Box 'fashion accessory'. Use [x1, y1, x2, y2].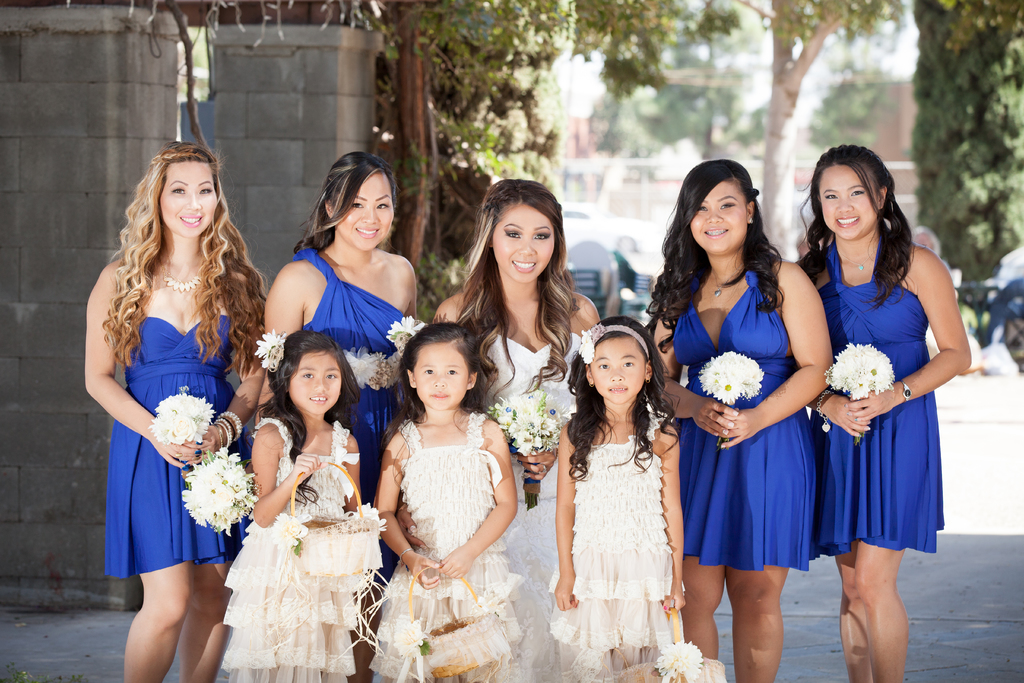
[661, 606, 667, 613].
